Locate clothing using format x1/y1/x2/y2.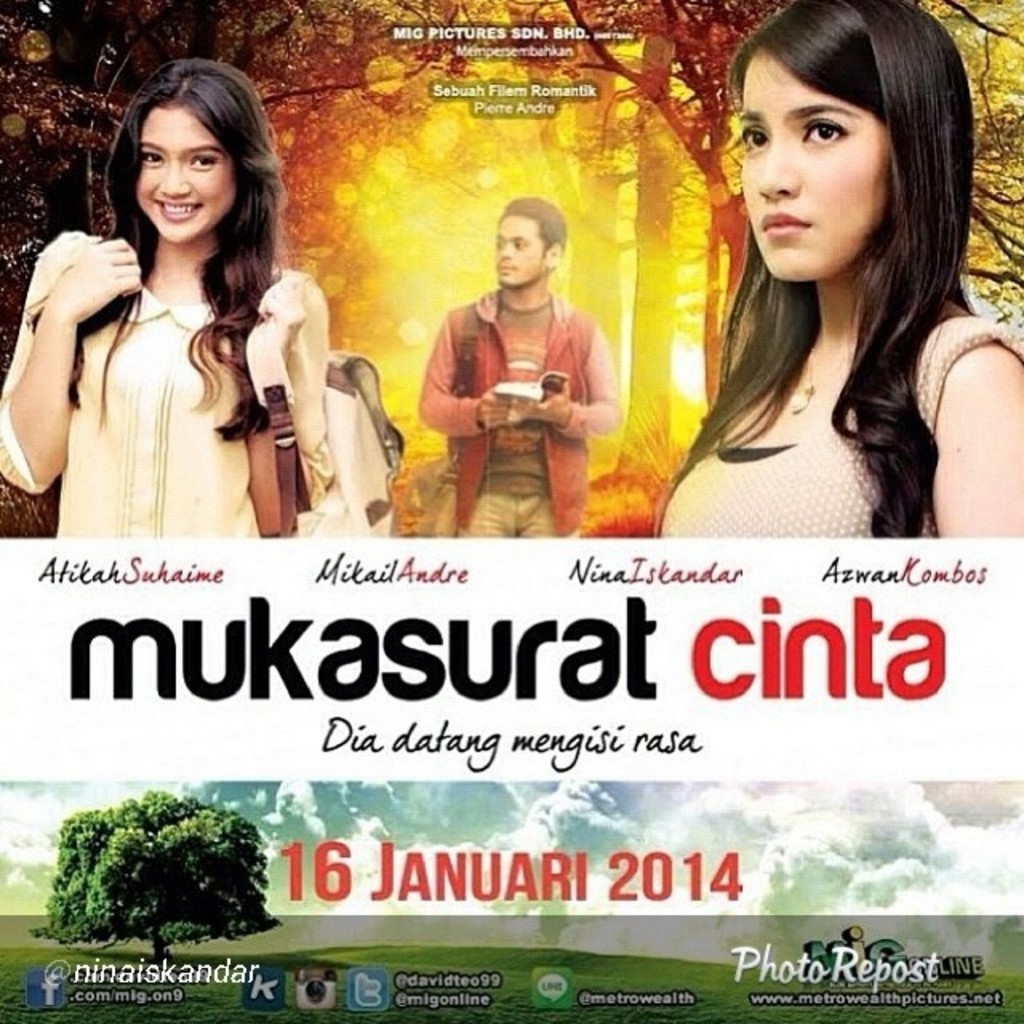
40/213/328/546.
